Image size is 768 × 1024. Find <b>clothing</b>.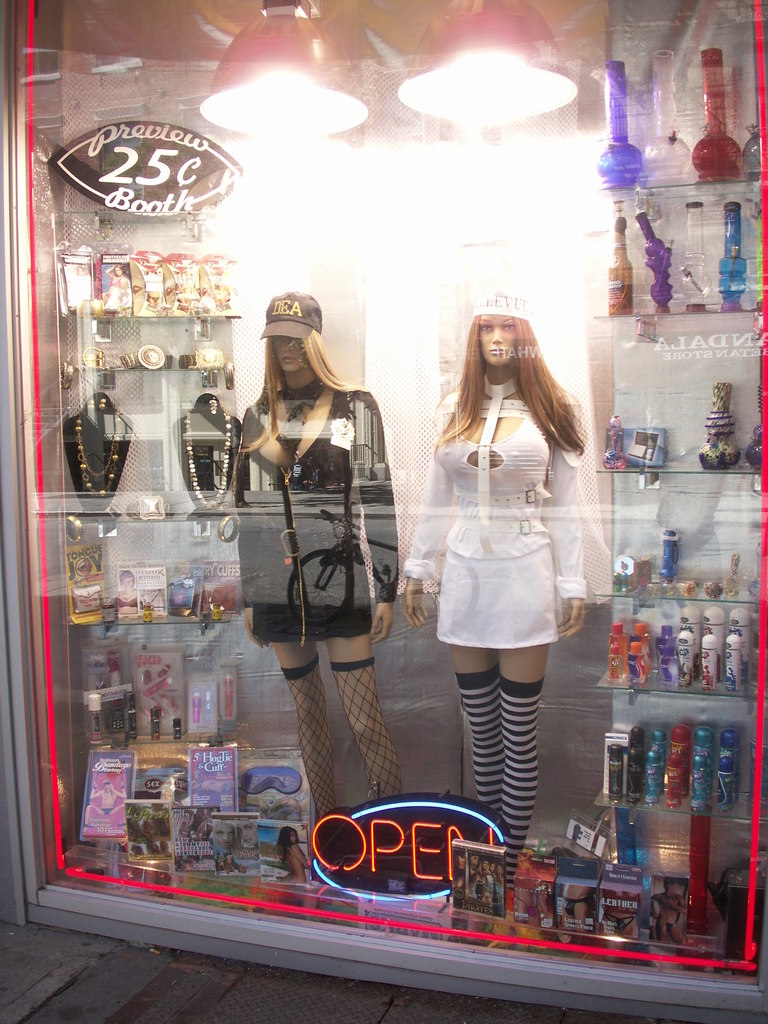
rect(431, 333, 581, 656).
